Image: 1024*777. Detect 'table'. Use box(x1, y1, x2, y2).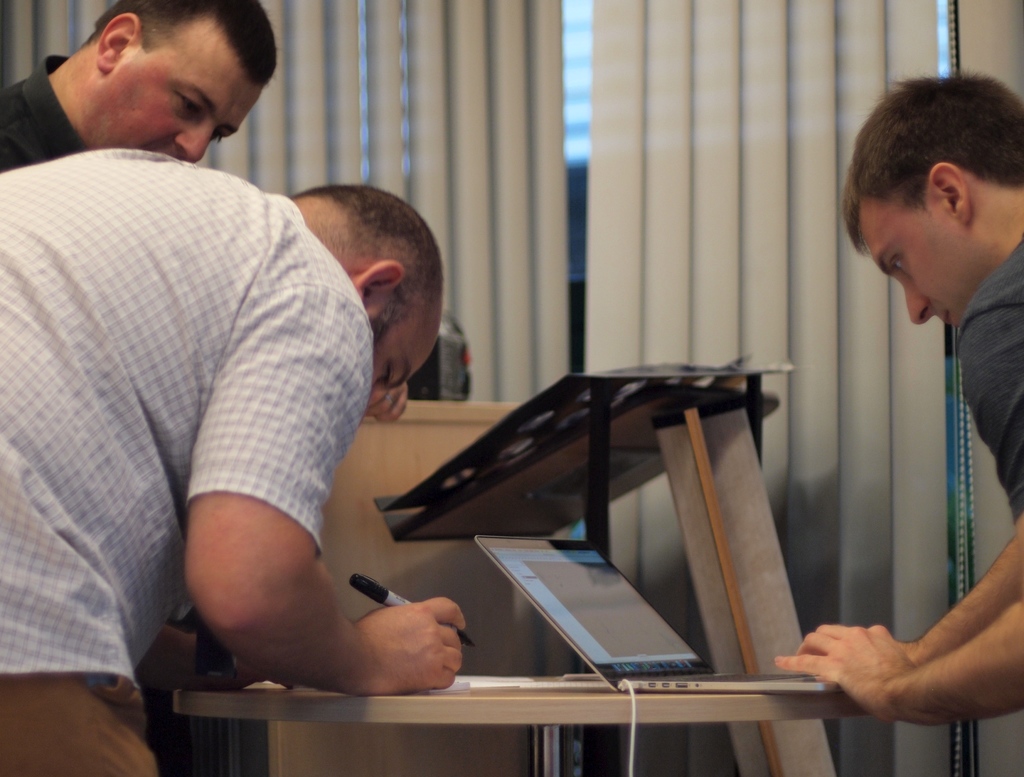
box(170, 666, 861, 776).
